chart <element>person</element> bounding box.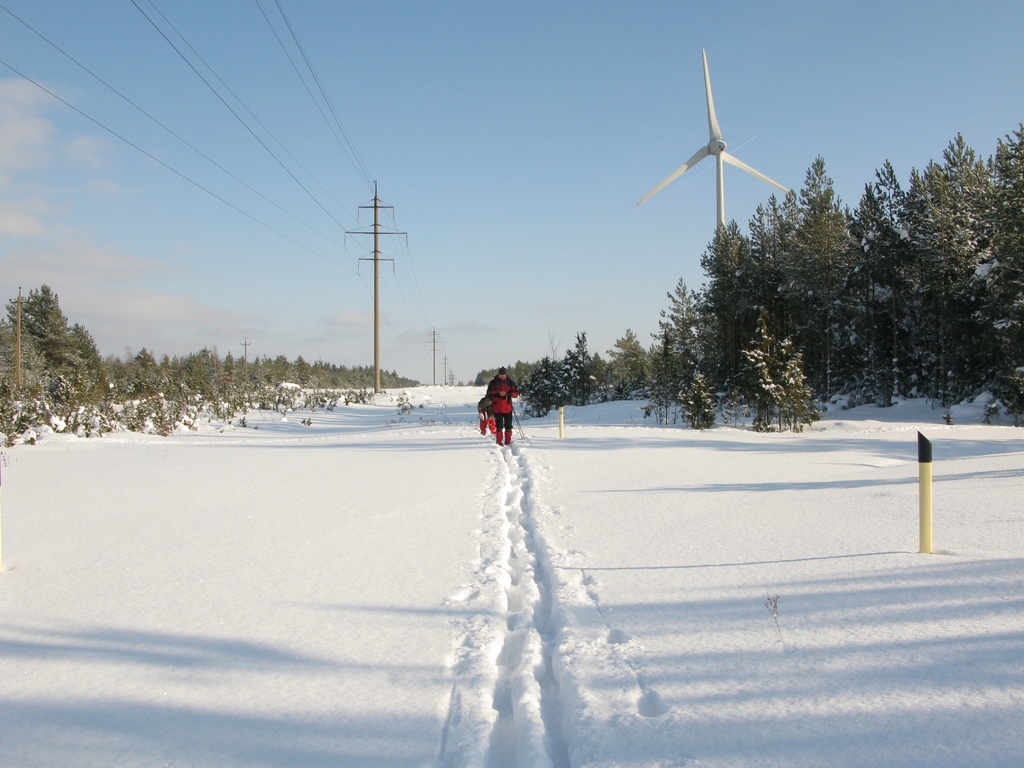
Charted: (left=477, top=369, right=529, bottom=452).
